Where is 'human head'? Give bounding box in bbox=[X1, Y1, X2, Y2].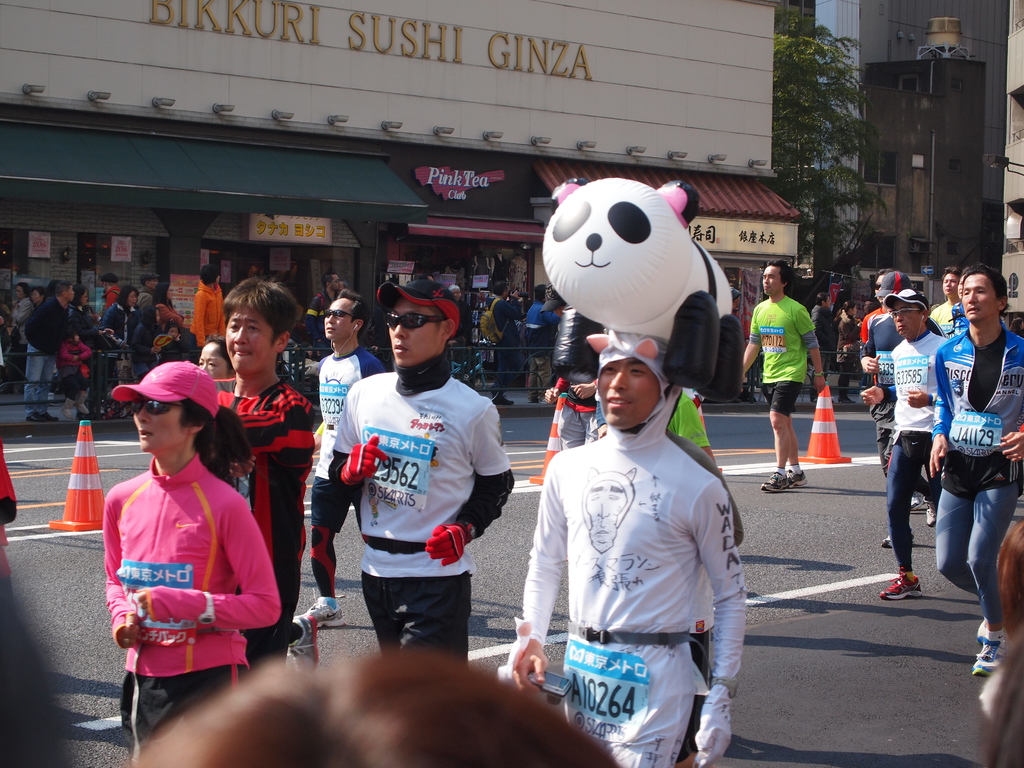
bbox=[324, 273, 345, 288].
